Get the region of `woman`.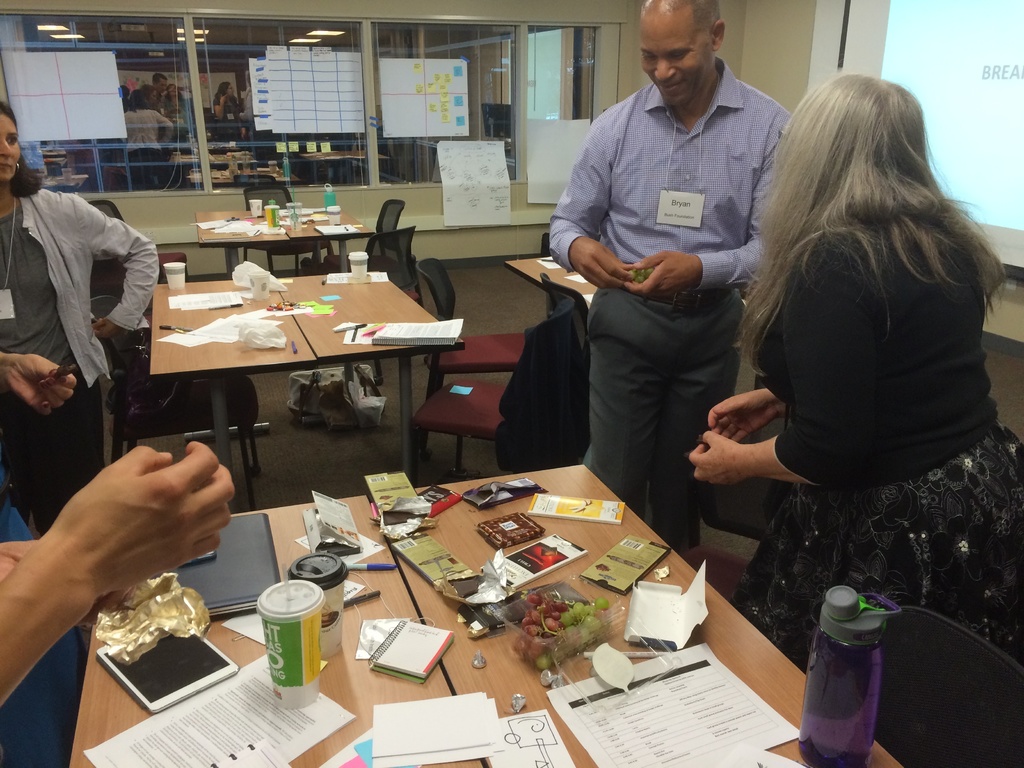
locate(0, 99, 158, 536).
